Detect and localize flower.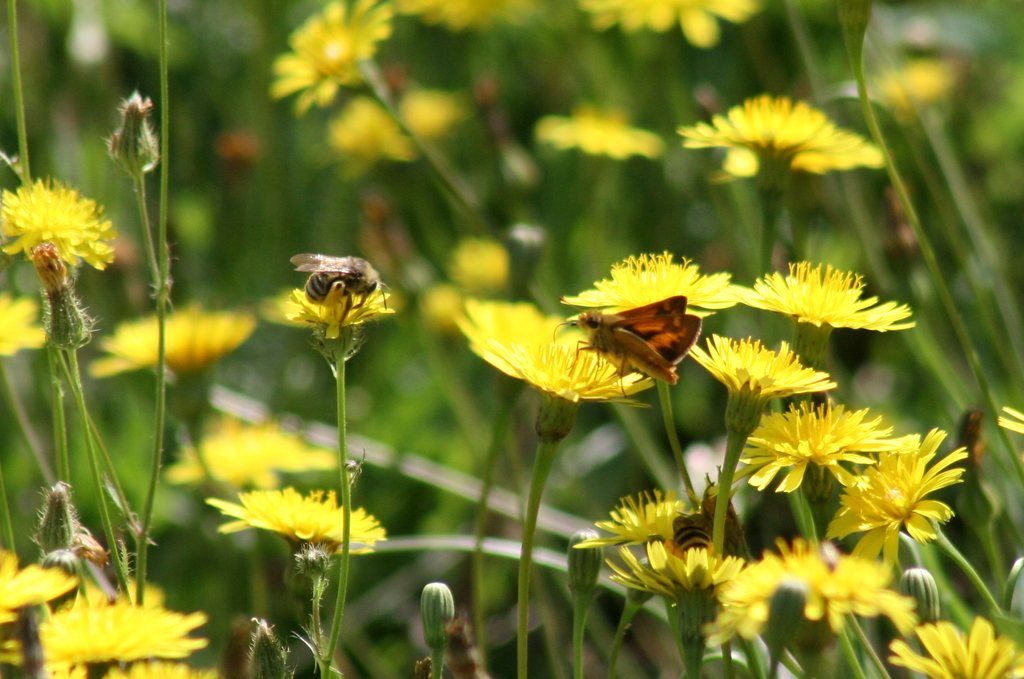
Localized at bbox=[547, 232, 732, 395].
